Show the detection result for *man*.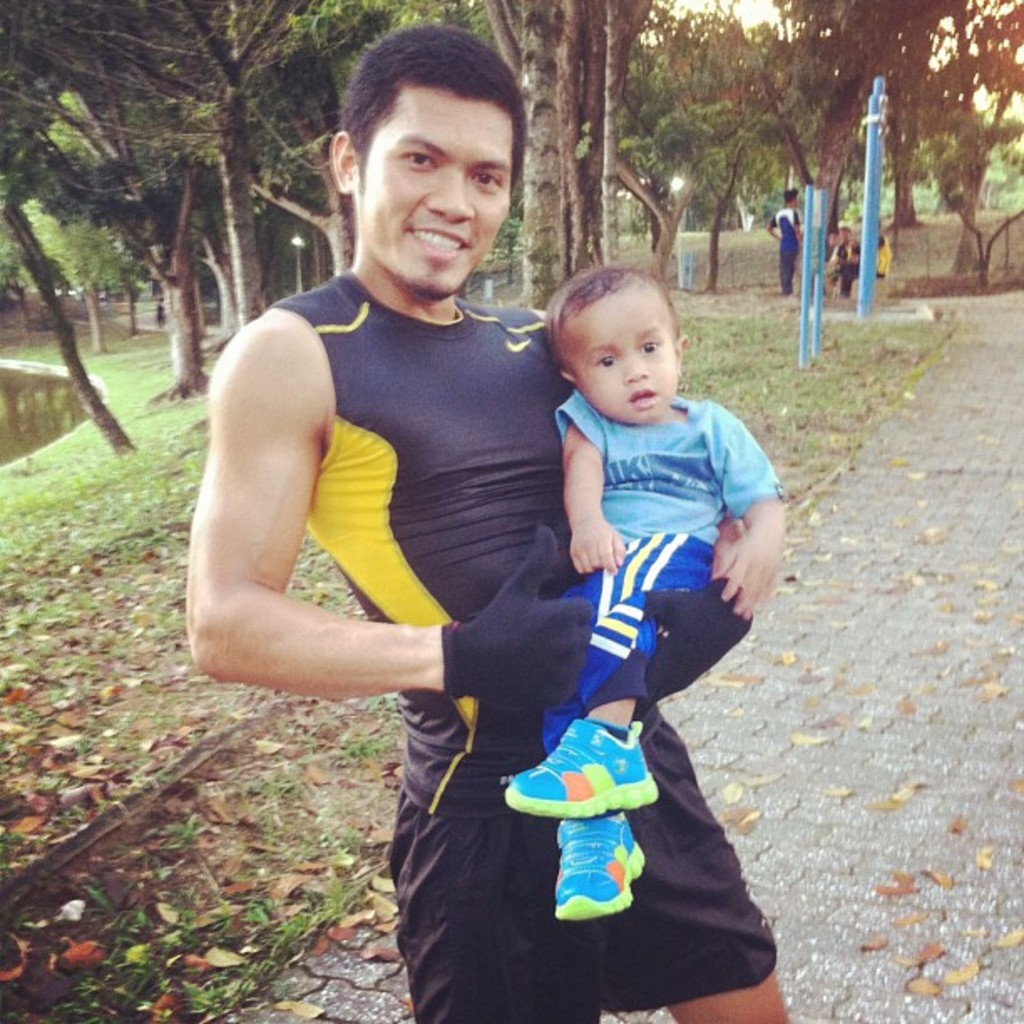
(x1=212, y1=32, x2=800, y2=1023).
